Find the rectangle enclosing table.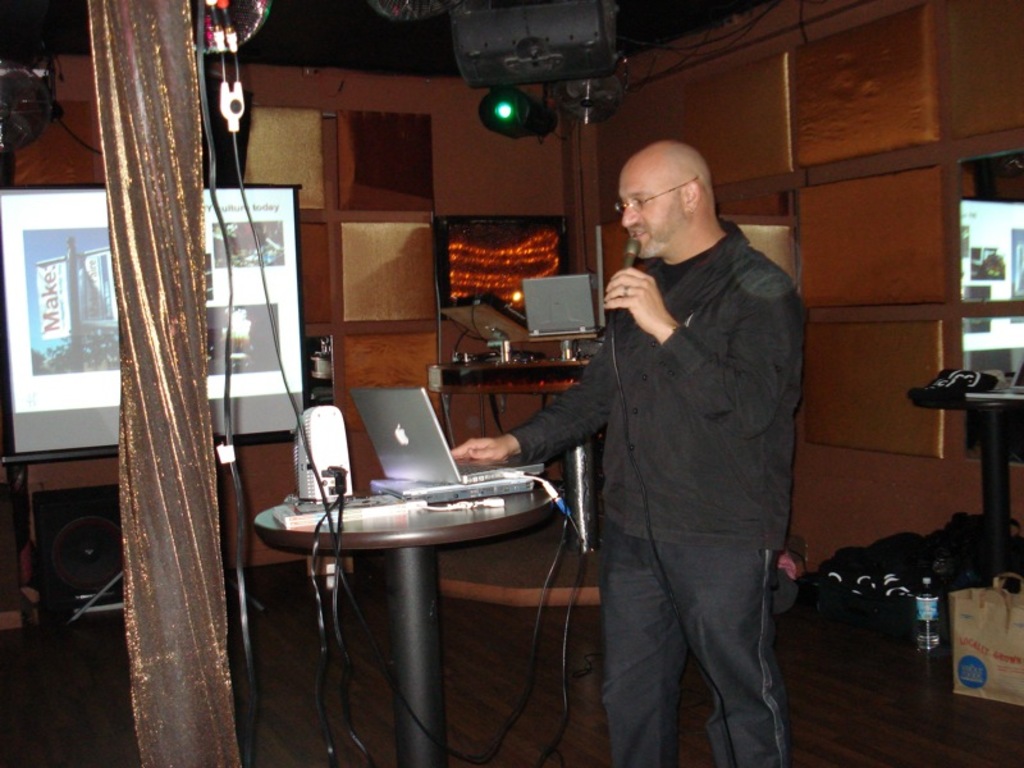
255,484,561,767.
